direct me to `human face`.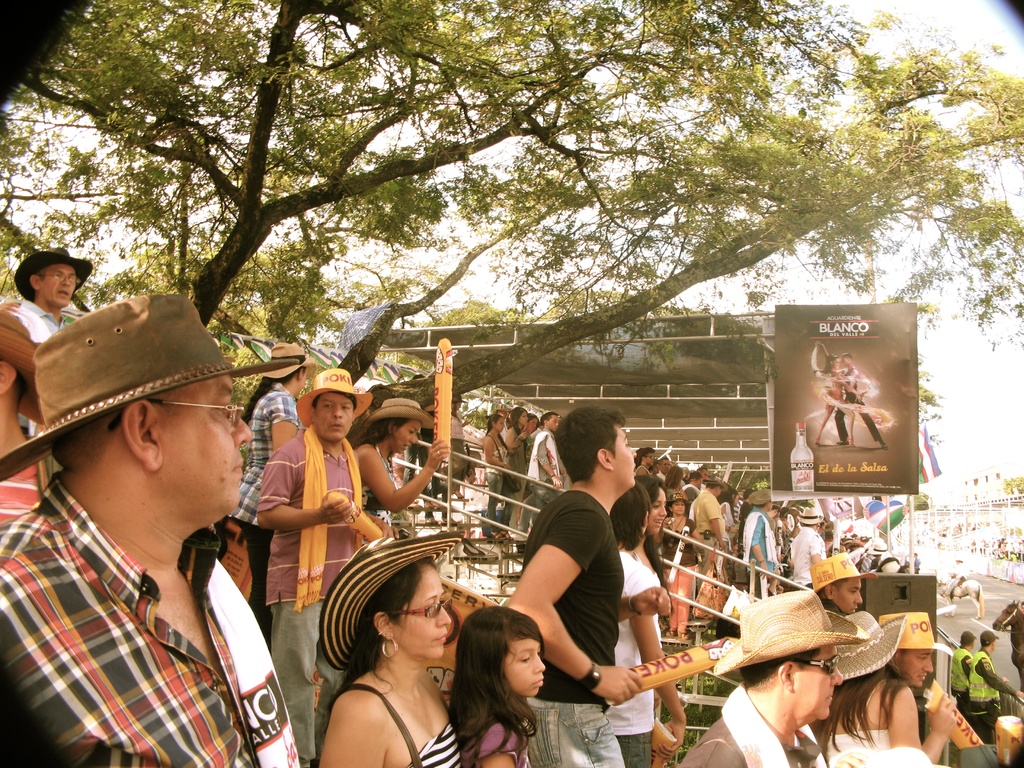
Direction: {"left": 403, "top": 567, "right": 451, "bottom": 659}.
